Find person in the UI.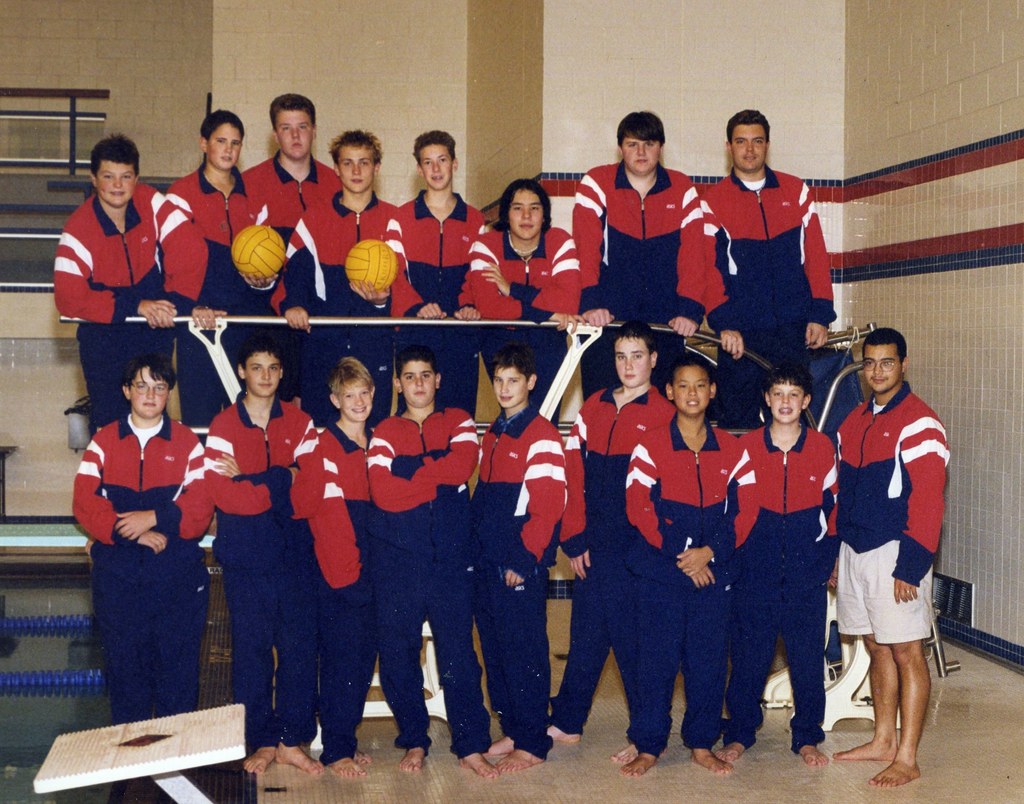
UI element at BBox(52, 127, 206, 428).
